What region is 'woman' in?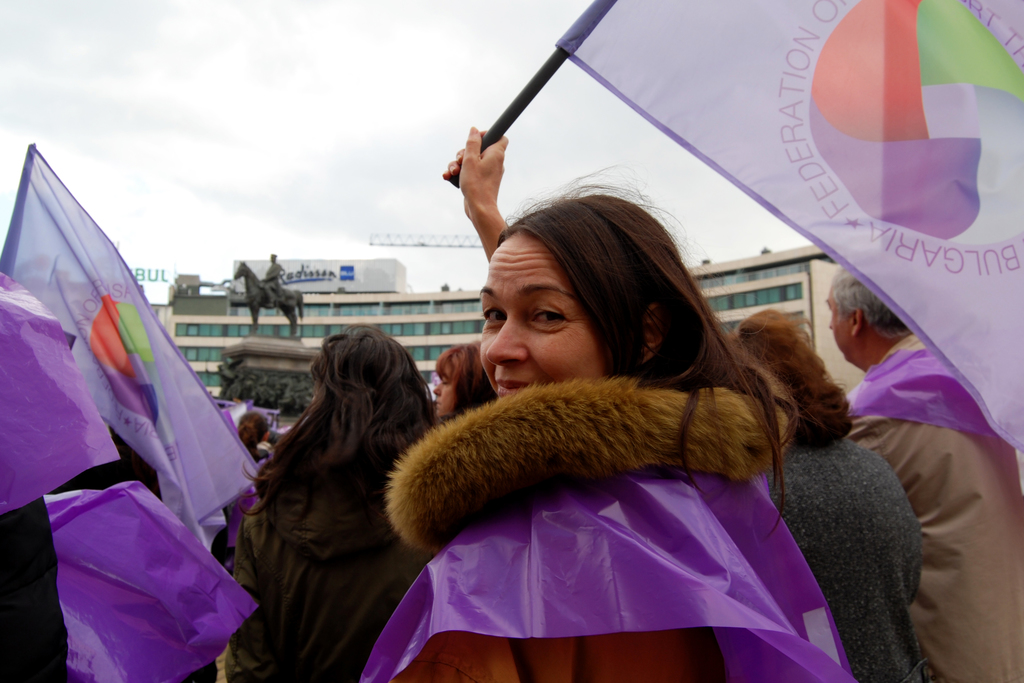
l=230, t=321, r=445, b=682.
